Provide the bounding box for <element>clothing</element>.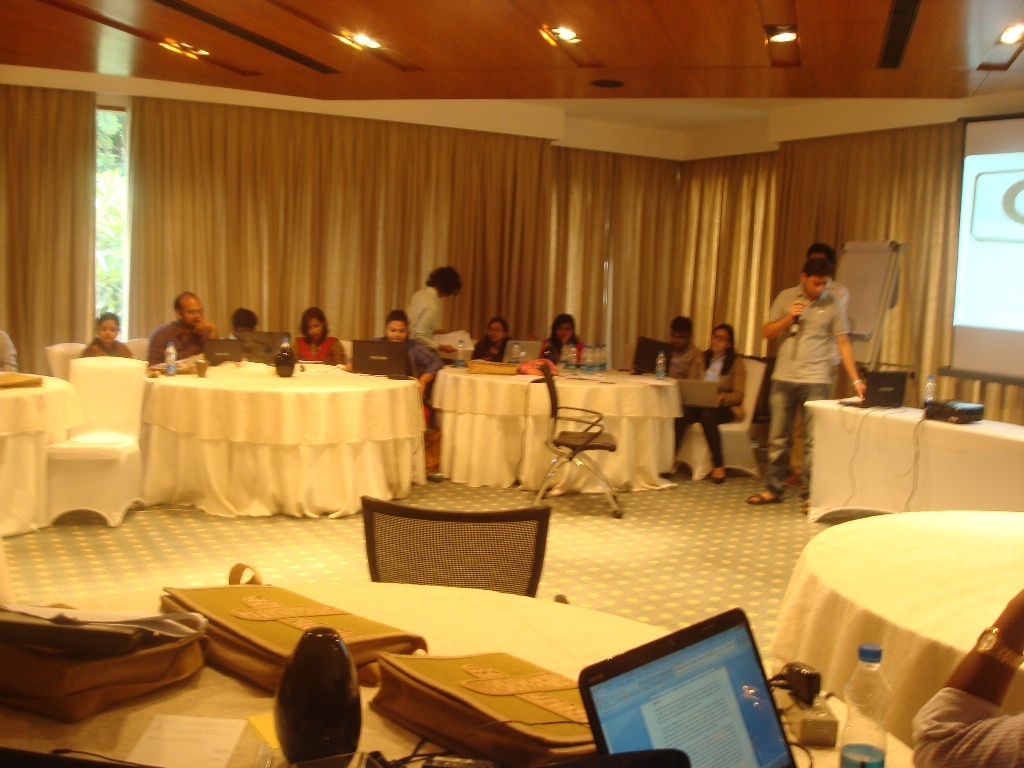
<bbox>291, 331, 354, 361</bbox>.
